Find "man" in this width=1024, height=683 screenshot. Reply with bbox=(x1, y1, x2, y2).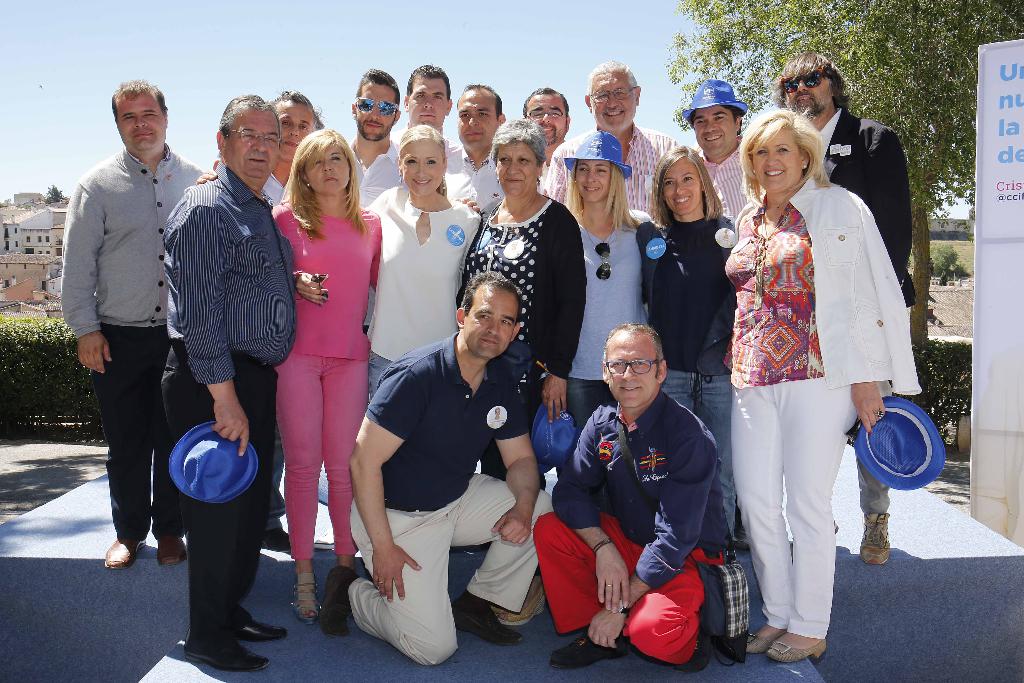
bbox=(676, 81, 750, 220).
